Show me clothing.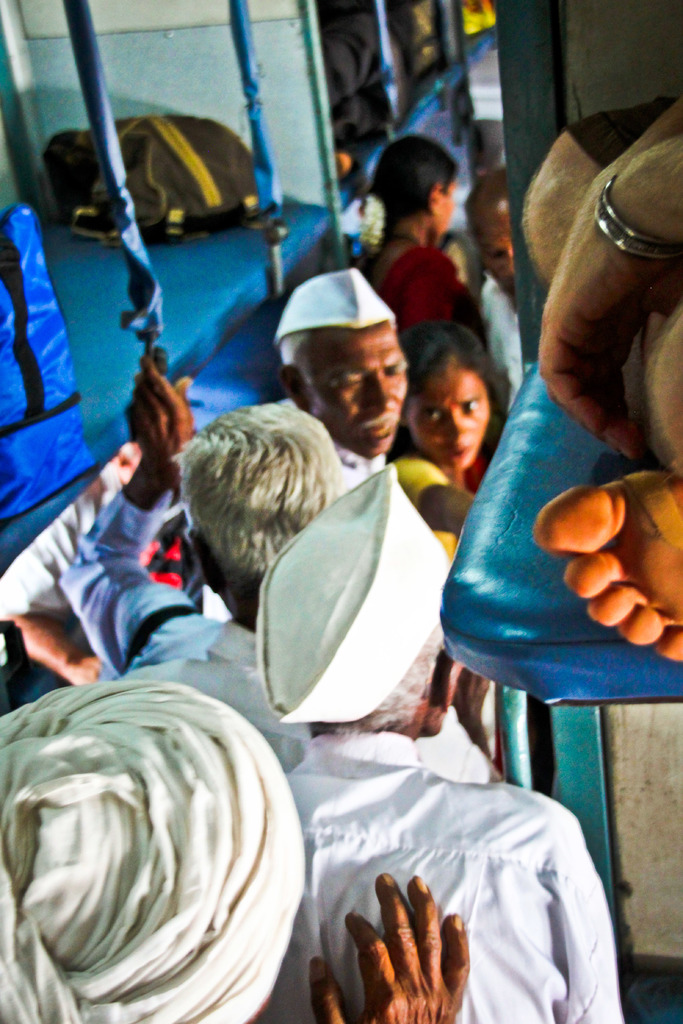
clothing is here: bbox=[377, 454, 474, 554].
